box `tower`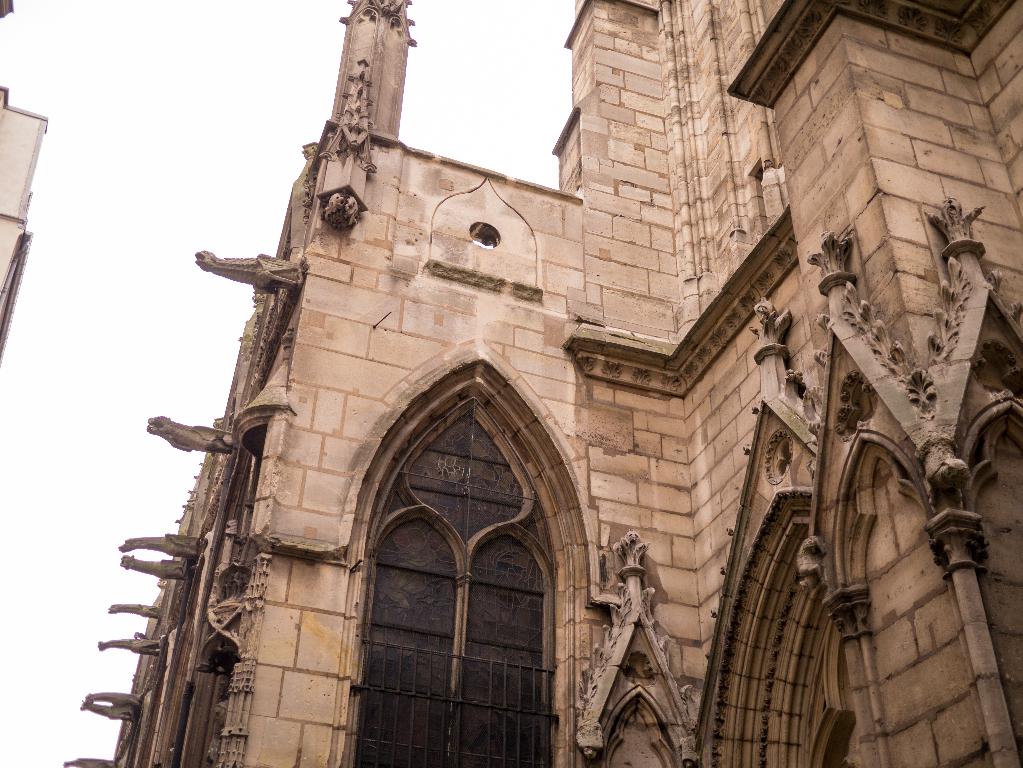
Rect(66, 0, 1019, 767)
